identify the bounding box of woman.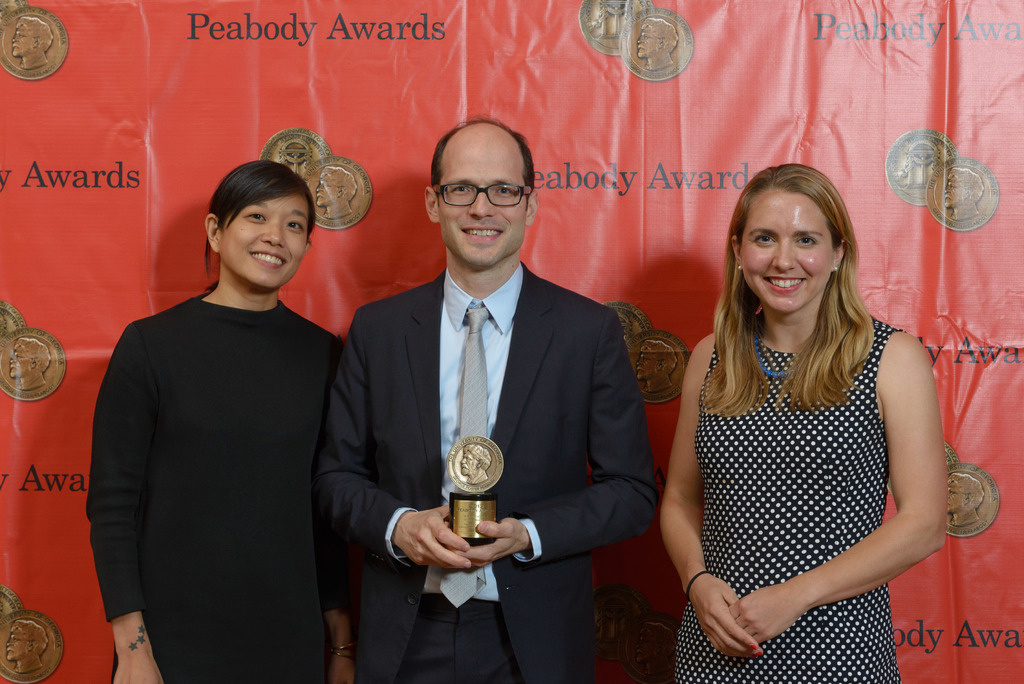
(639, 138, 939, 671).
